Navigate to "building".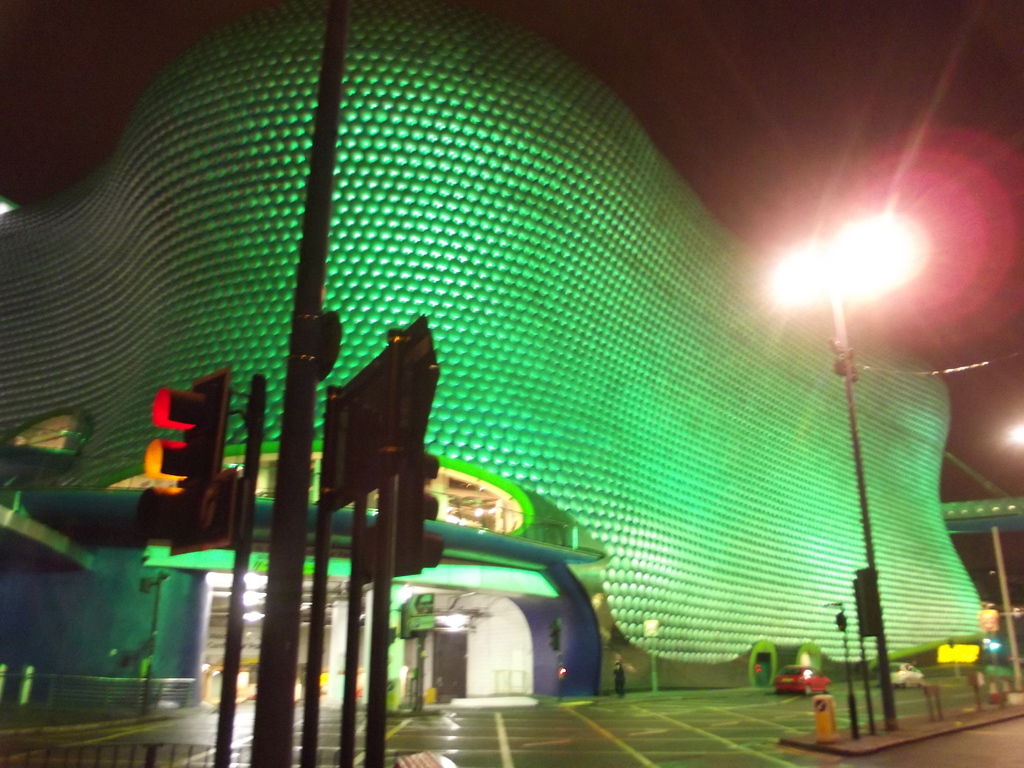
Navigation target: bbox=(0, 0, 996, 691).
